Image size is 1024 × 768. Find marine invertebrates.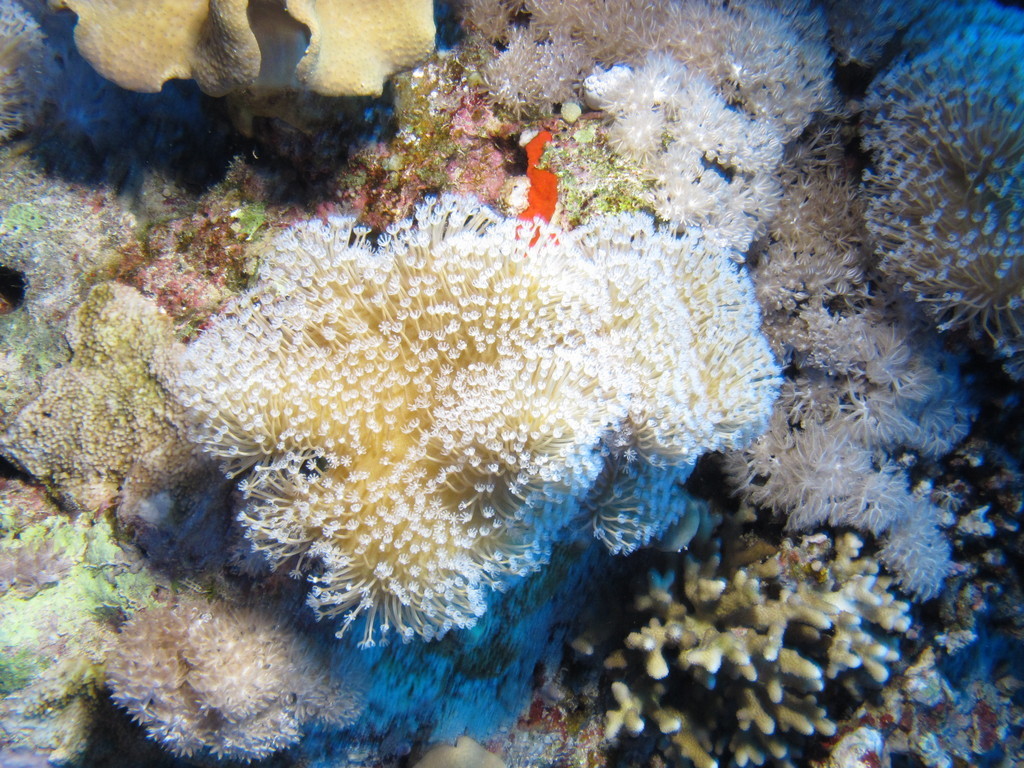
detection(723, 366, 967, 618).
